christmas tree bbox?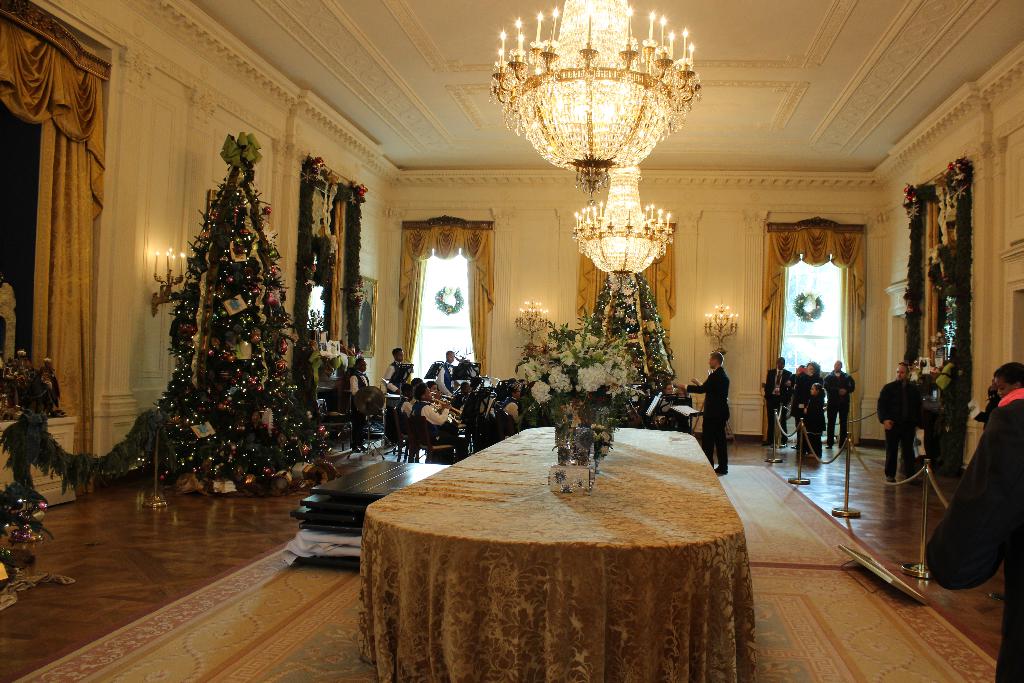
region(125, 127, 309, 495)
